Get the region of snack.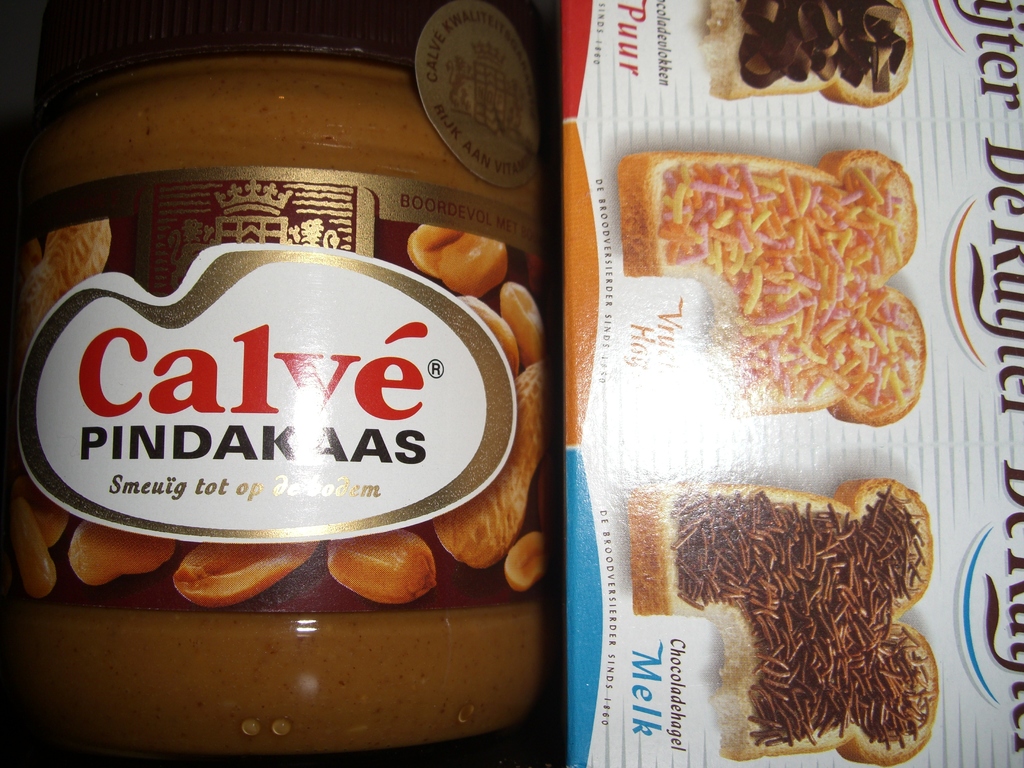
crop(626, 474, 941, 767).
